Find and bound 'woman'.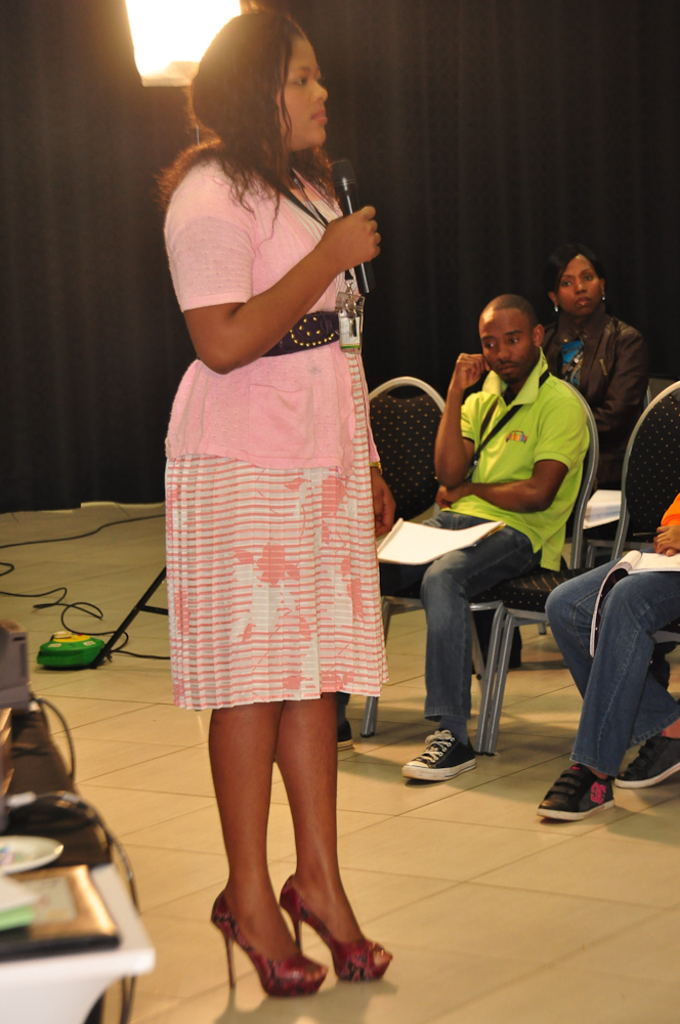
Bound: [left=545, top=242, right=641, bottom=515].
